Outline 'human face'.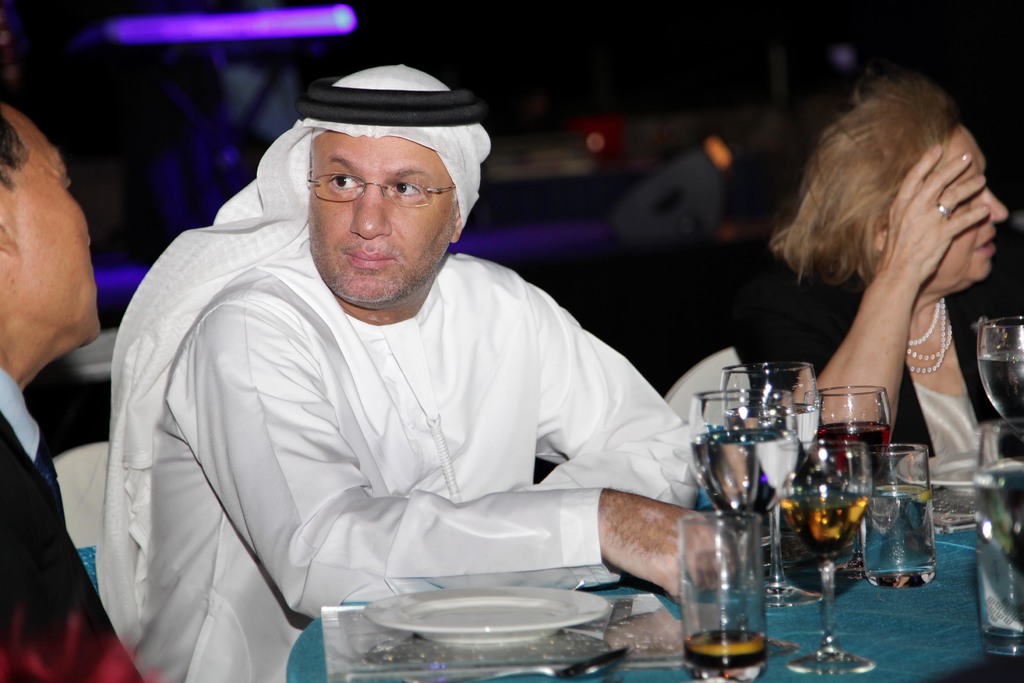
Outline: box(10, 95, 102, 345).
